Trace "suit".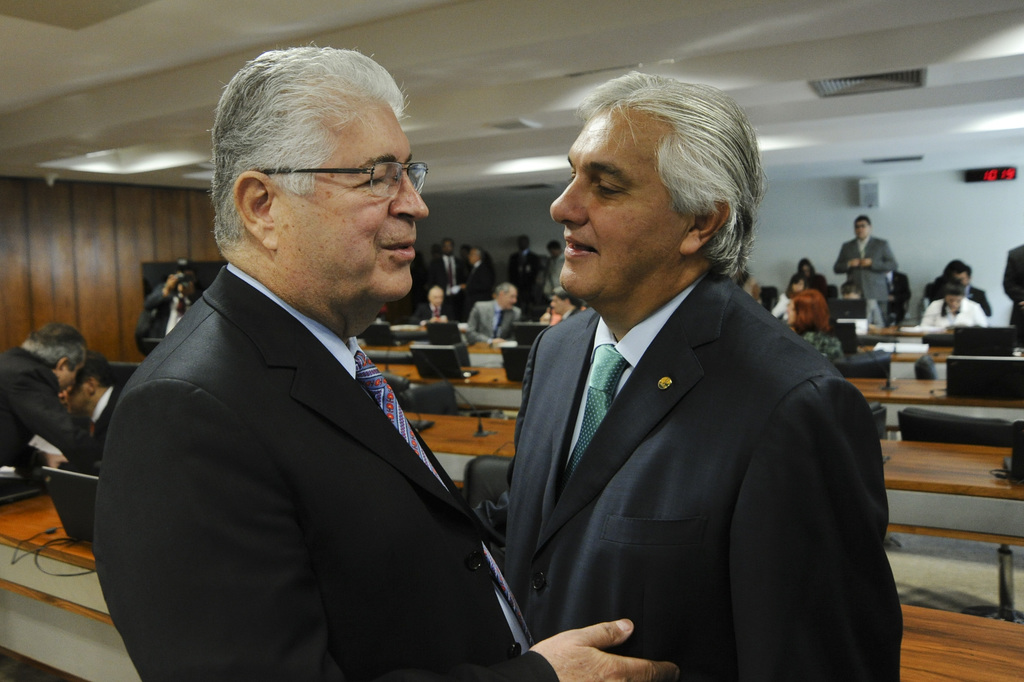
Traced to bbox=[408, 302, 454, 324].
